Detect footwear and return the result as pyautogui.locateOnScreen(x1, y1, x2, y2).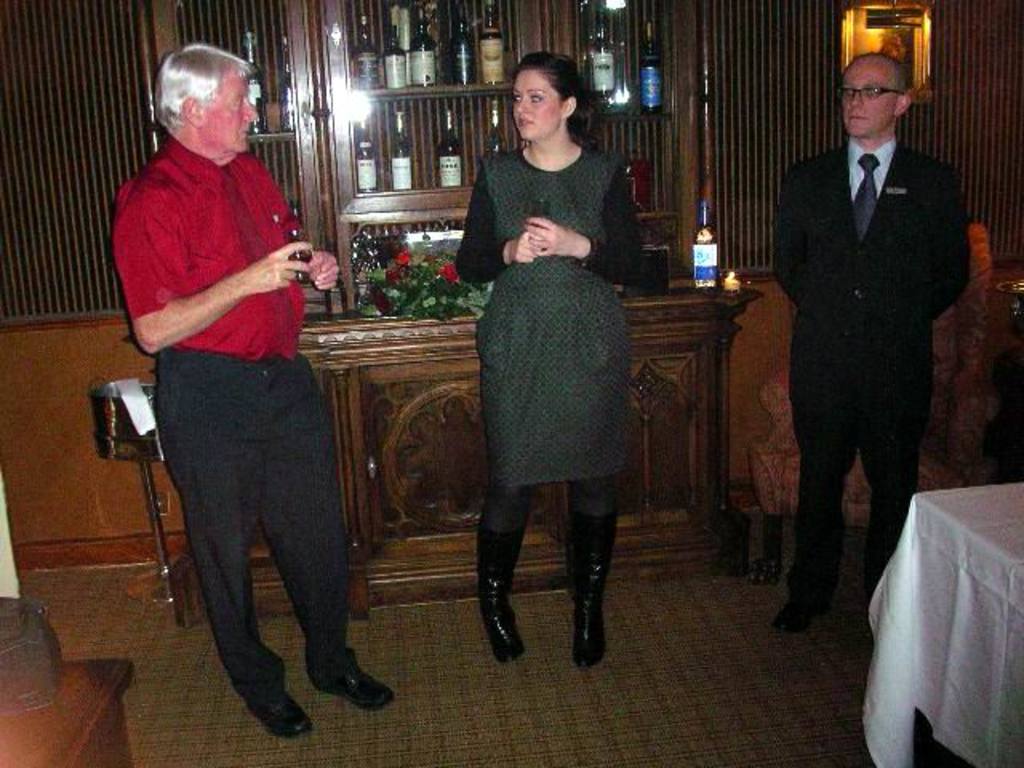
pyautogui.locateOnScreen(245, 683, 317, 739).
